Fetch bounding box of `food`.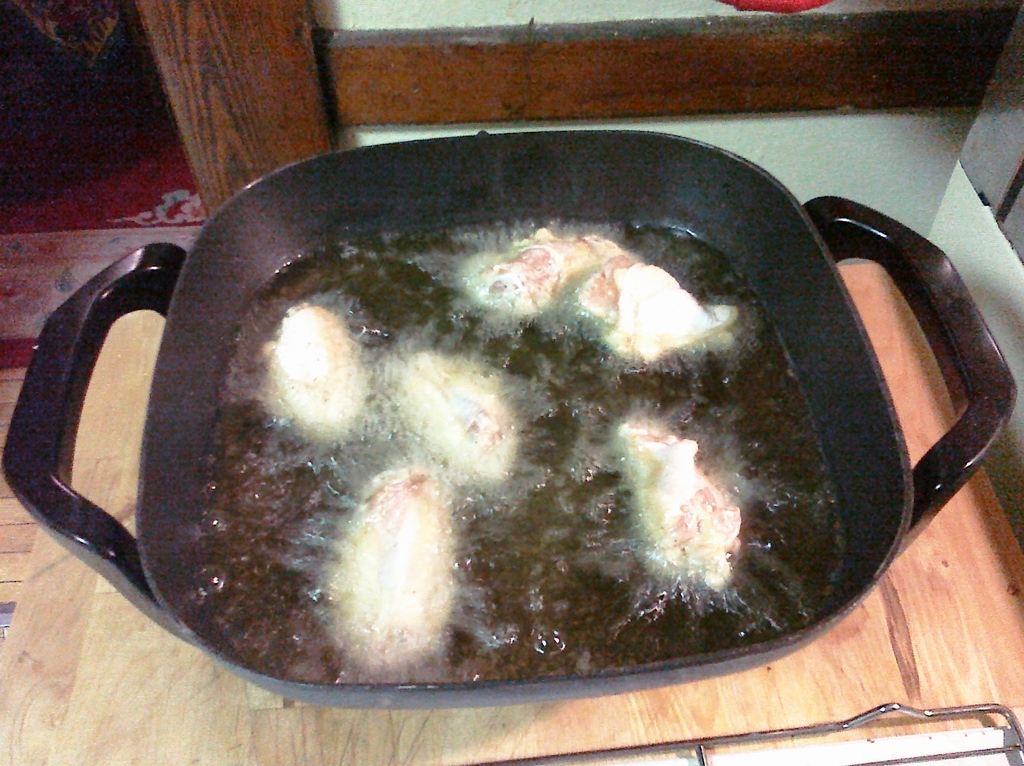
Bbox: <region>620, 423, 752, 599</region>.
